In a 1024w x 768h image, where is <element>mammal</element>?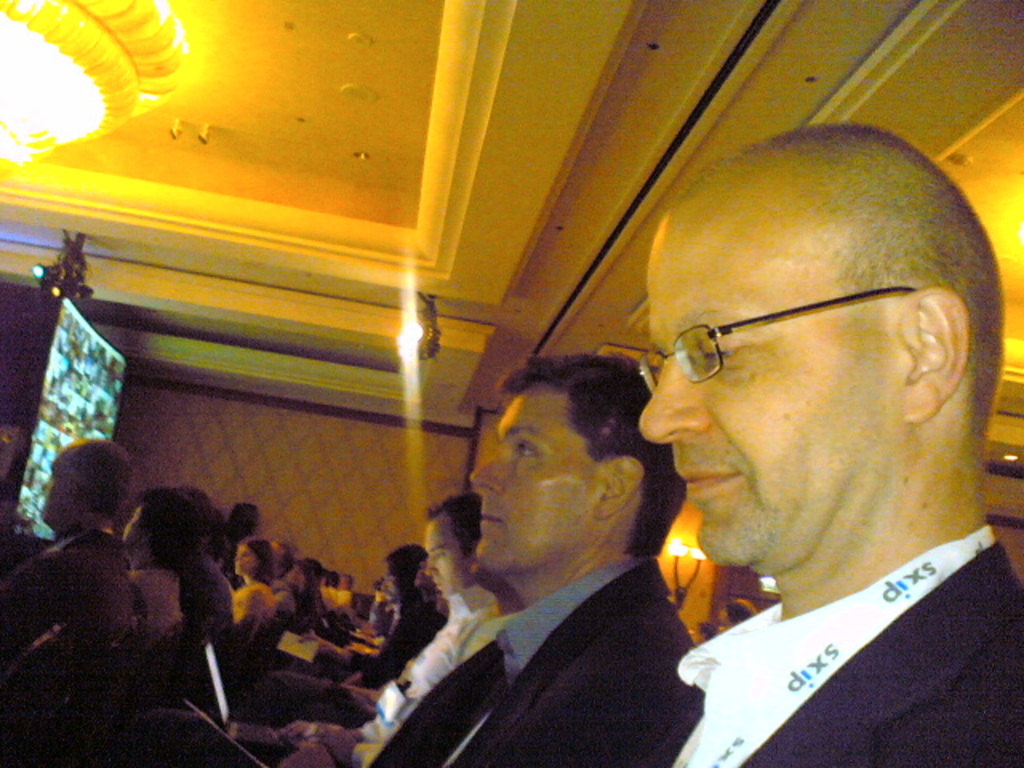
[379, 318, 720, 767].
